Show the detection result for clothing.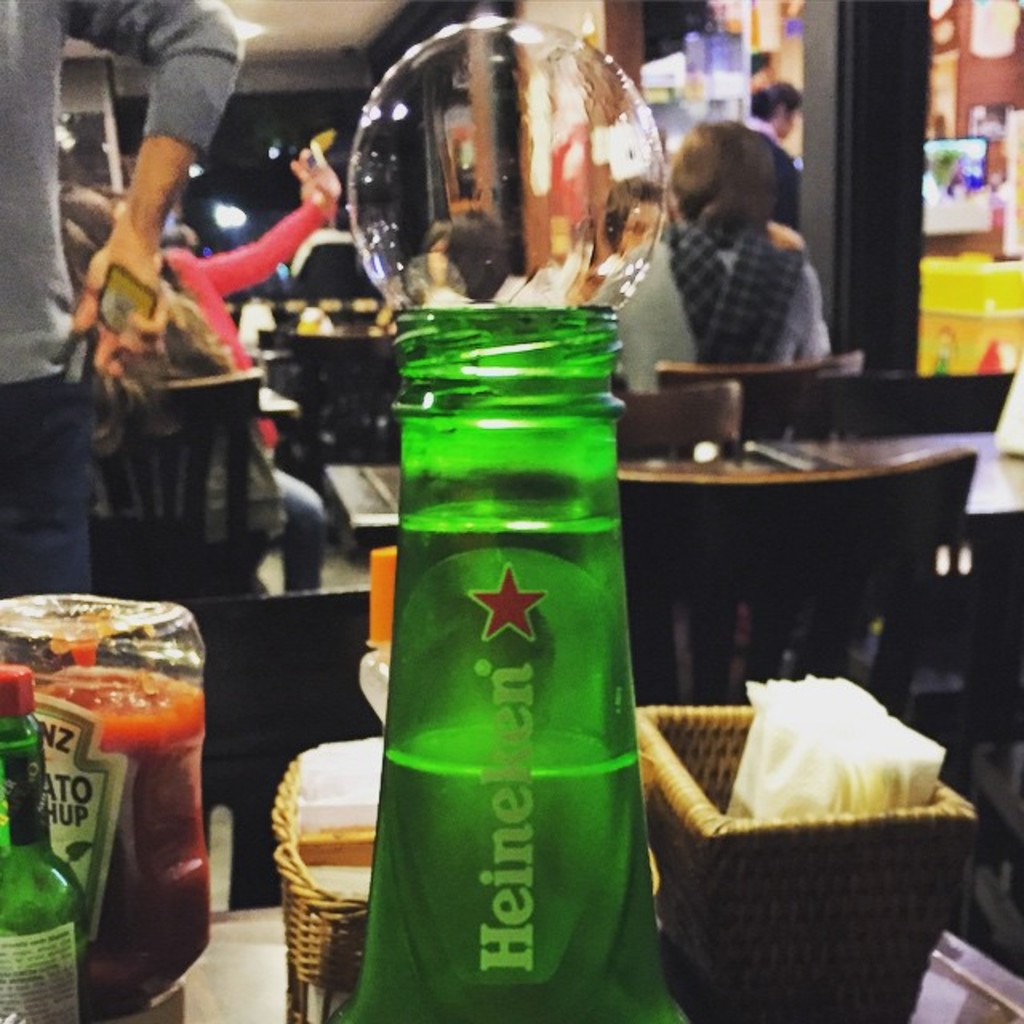
{"left": 741, "top": 115, "right": 778, "bottom": 147}.
